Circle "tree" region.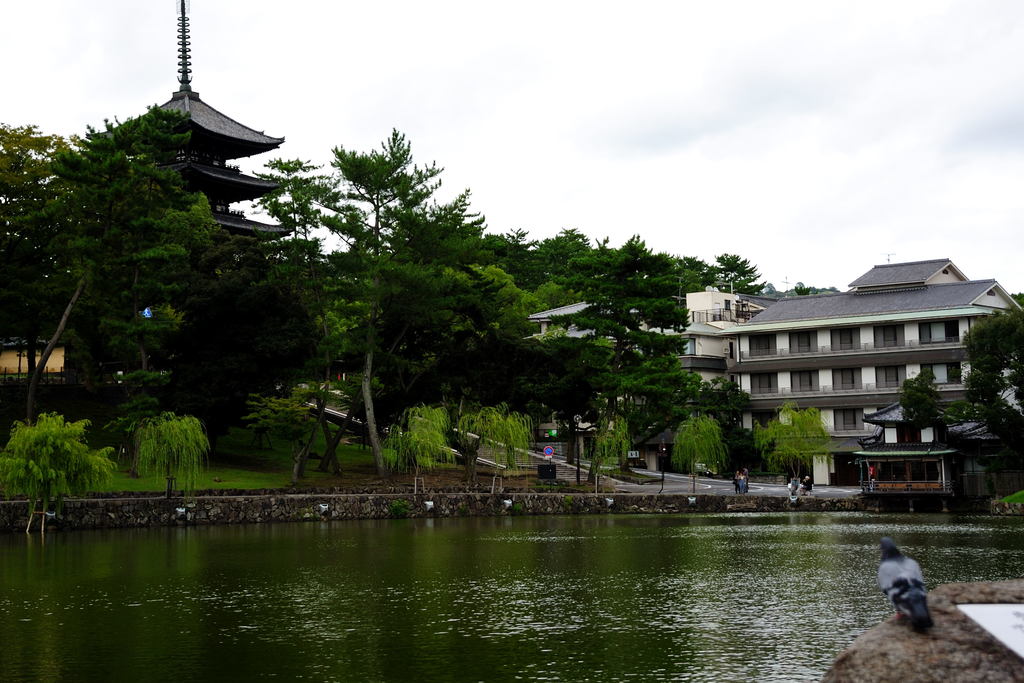
Region: [x1=246, y1=371, x2=339, y2=482].
